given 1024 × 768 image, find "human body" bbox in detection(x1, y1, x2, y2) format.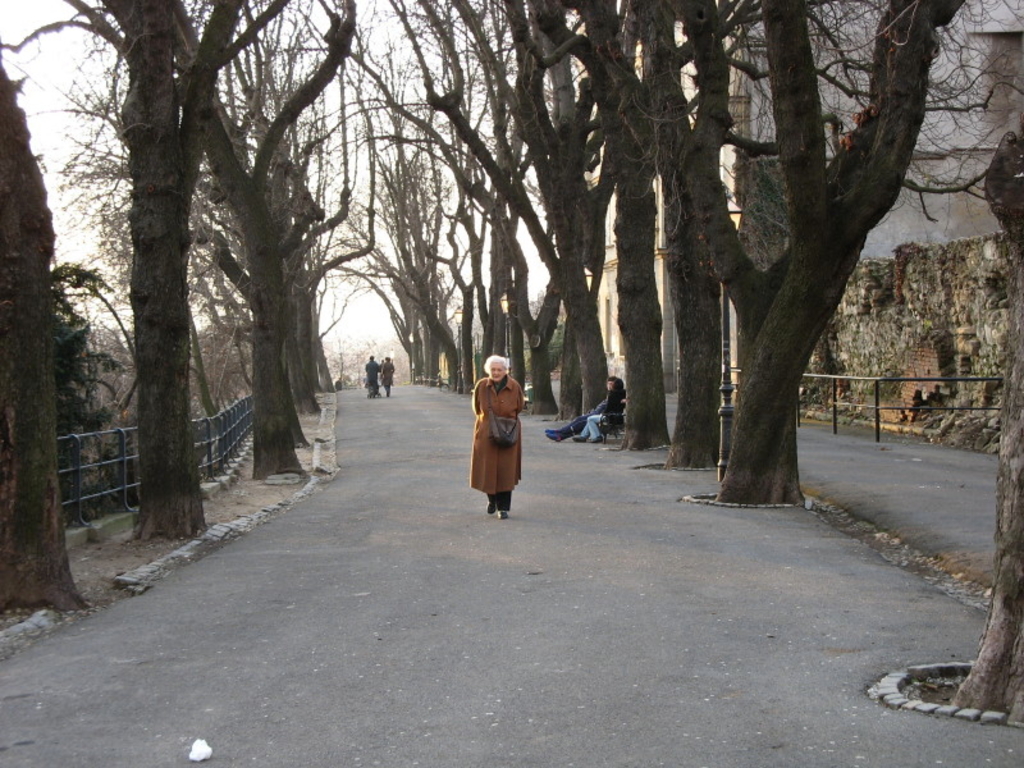
detection(378, 361, 392, 398).
